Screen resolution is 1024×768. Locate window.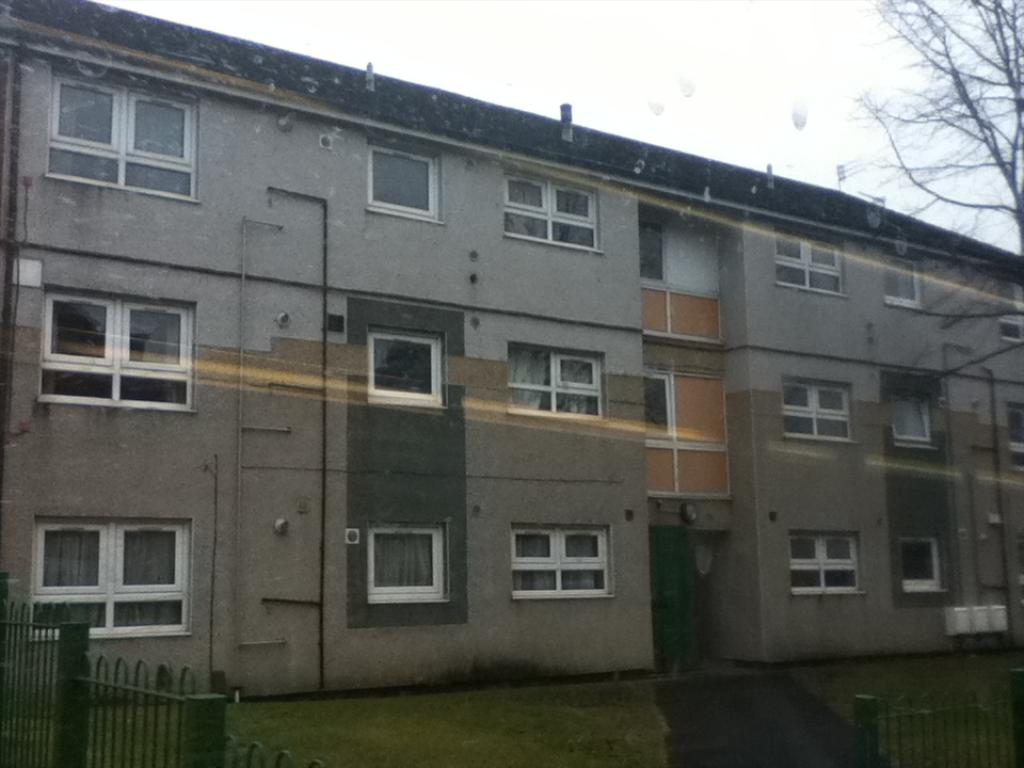
(891, 389, 930, 446).
